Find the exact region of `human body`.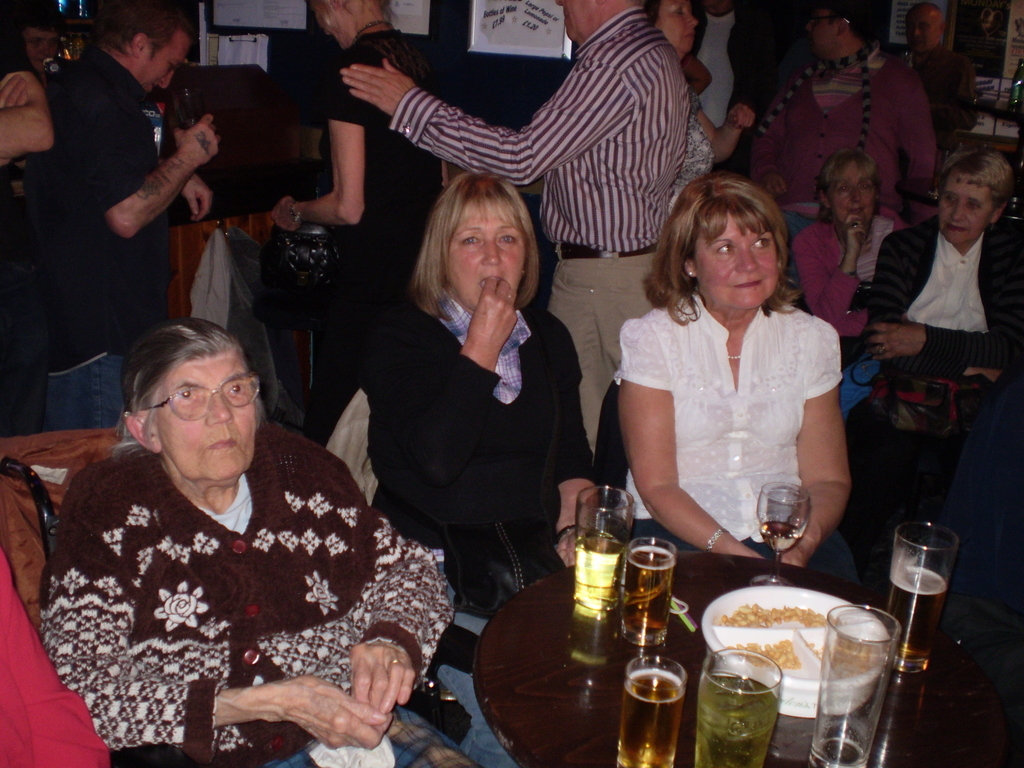
Exact region: [x1=27, y1=0, x2=218, y2=428].
